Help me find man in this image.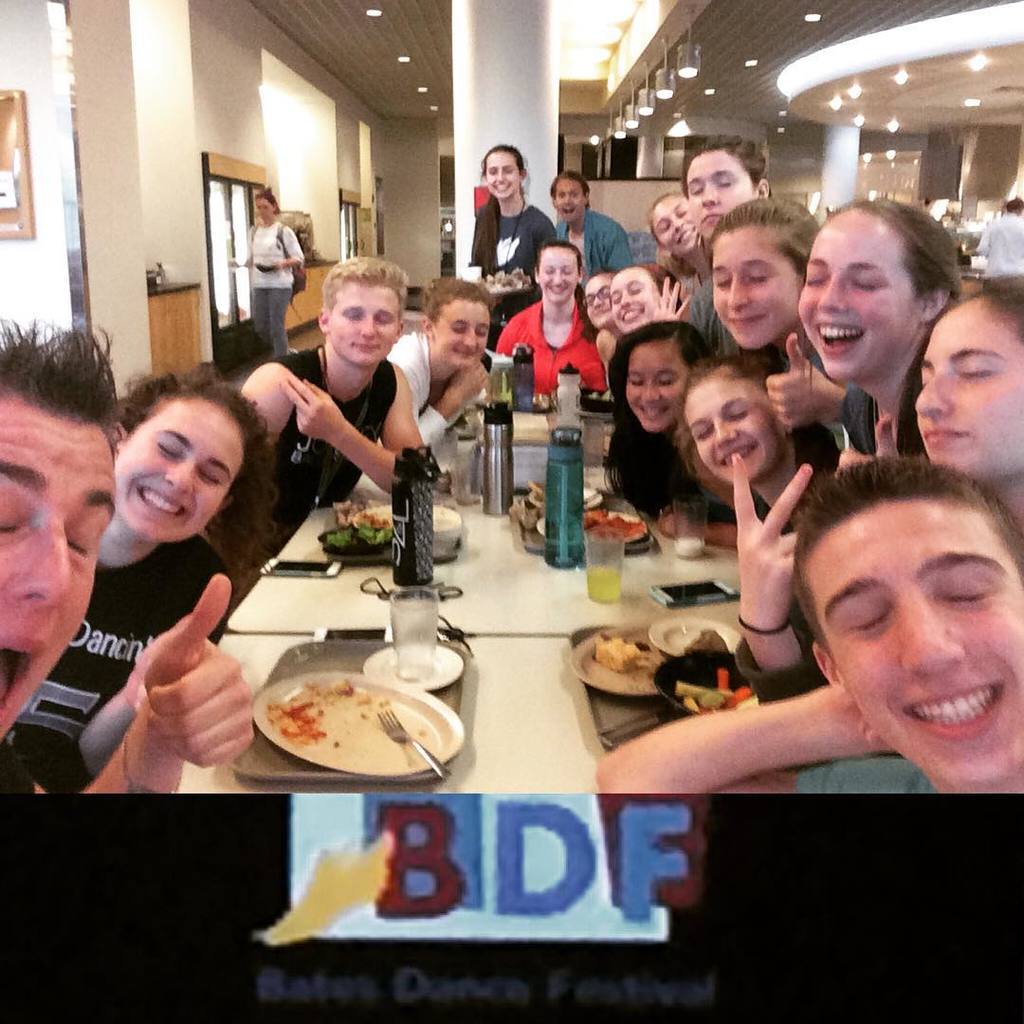
Found it: {"x1": 0, "y1": 323, "x2": 260, "y2": 795}.
